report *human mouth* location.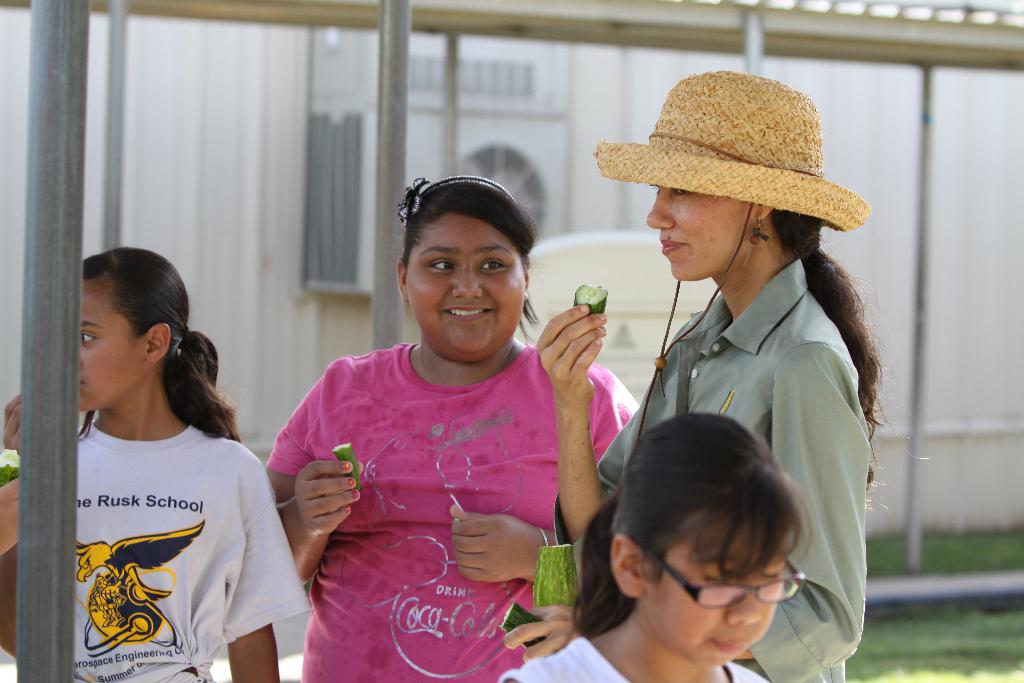
Report: {"x1": 444, "y1": 307, "x2": 492, "y2": 323}.
